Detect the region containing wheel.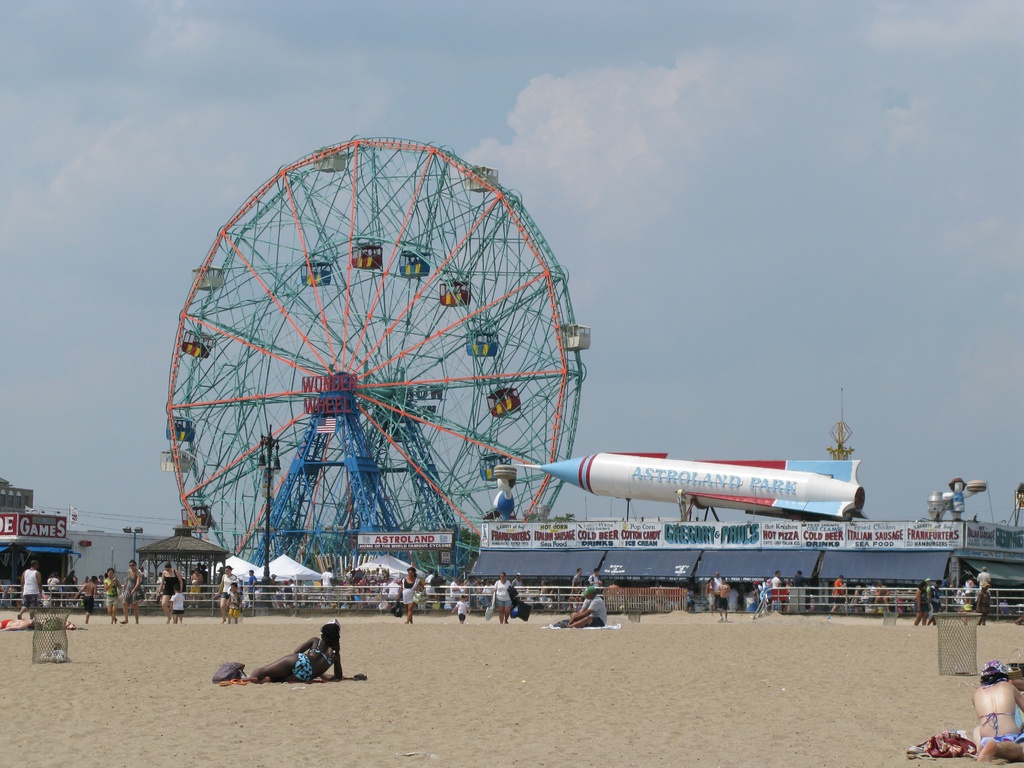
<bbox>160, 135, 590, 589</bbox>.
